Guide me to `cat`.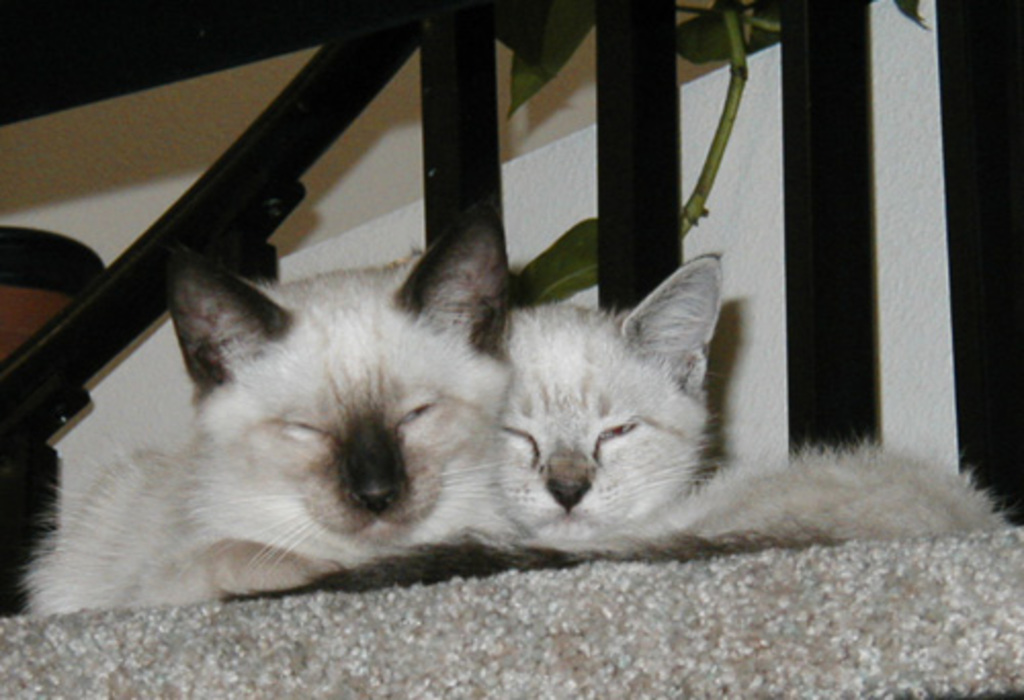
Guidance: {"x1": 12, "y1": 196, "x2": 535, "y2": 596}.
